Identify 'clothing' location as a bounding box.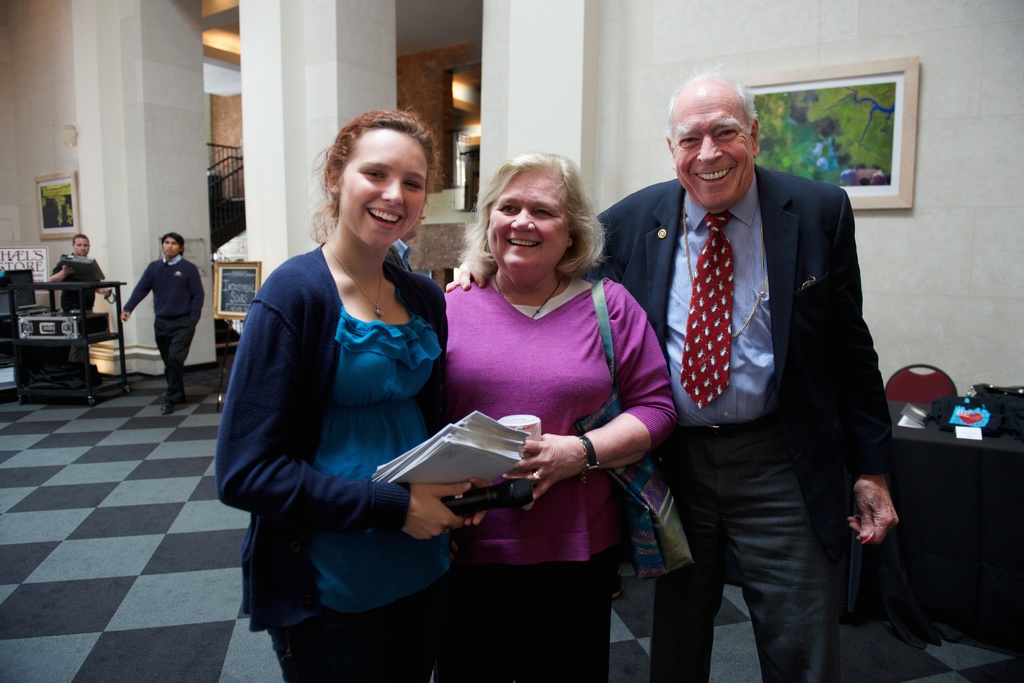
{"left": 593, "top": 166, "right": 895, "bottom": 682}.
